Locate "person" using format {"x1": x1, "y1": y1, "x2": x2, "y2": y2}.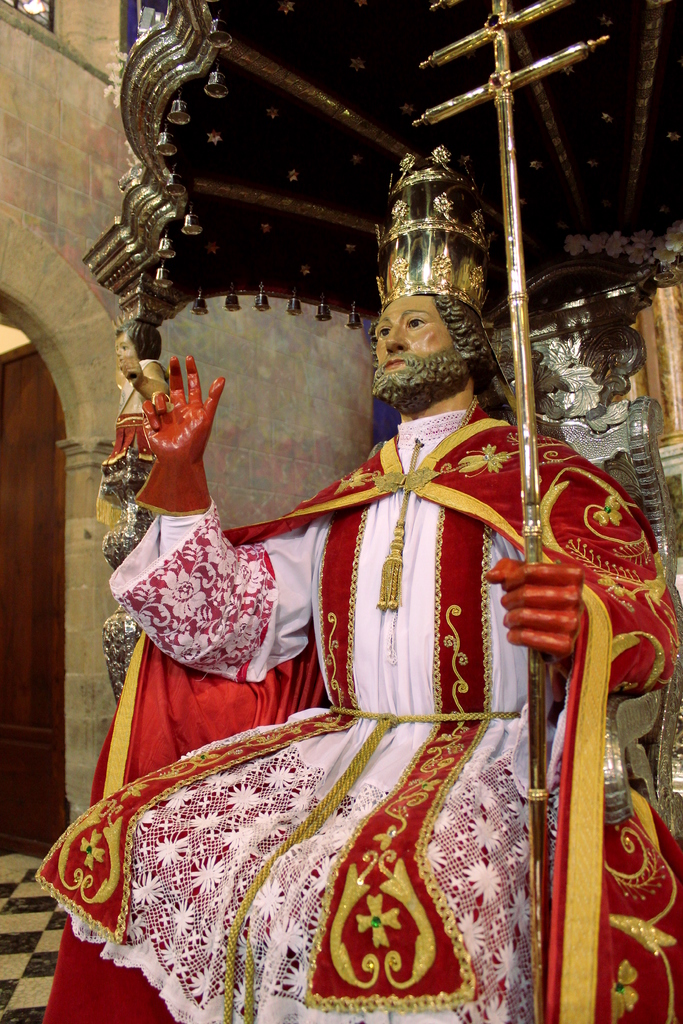
{"x1": 34, "y1": 138, "x2": 682, "y2": 1023}.
